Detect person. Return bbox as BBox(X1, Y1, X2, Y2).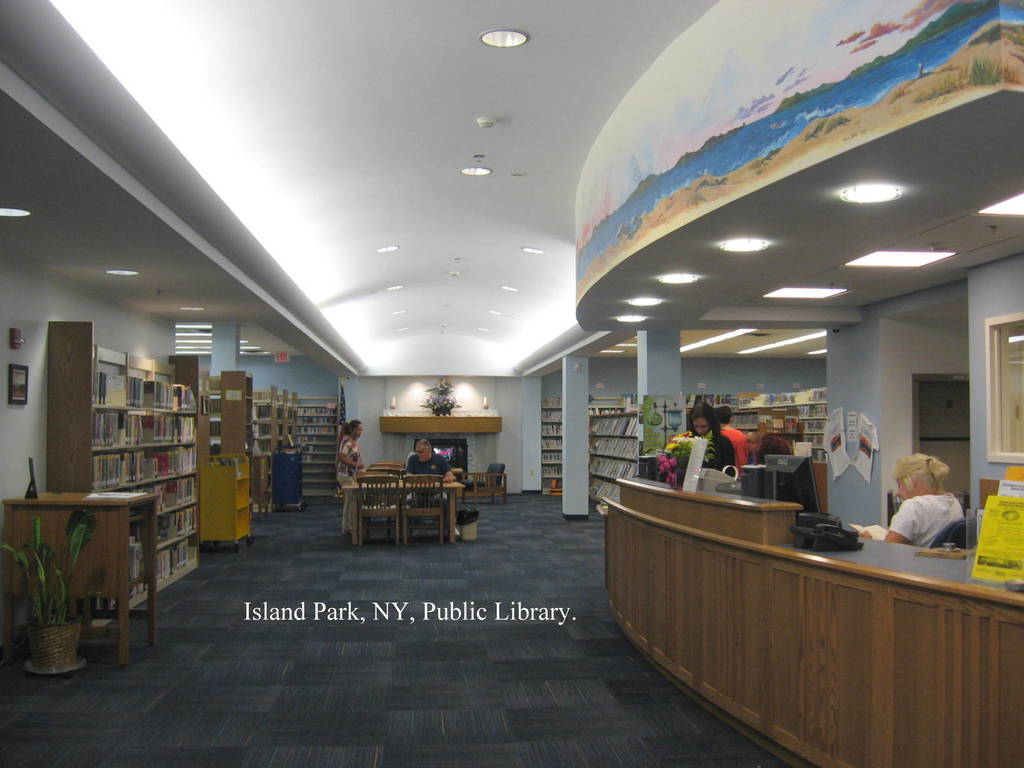
BBox(334, 417, 363, 531).
